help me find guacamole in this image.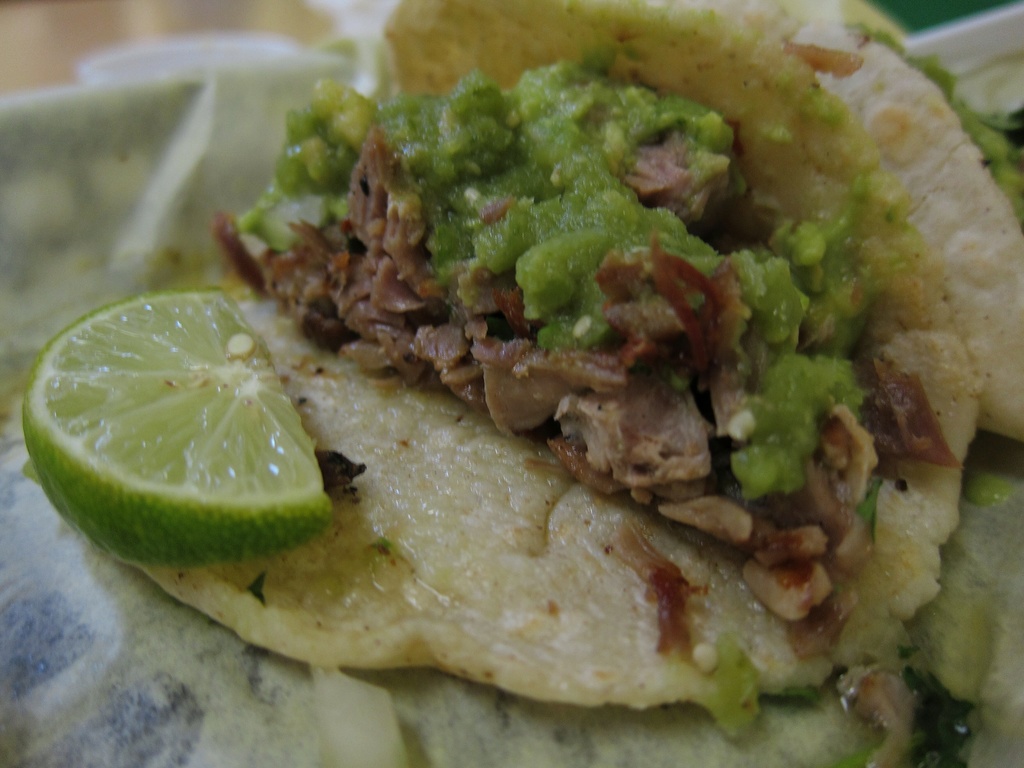
Found it: 235/41/898/500.
